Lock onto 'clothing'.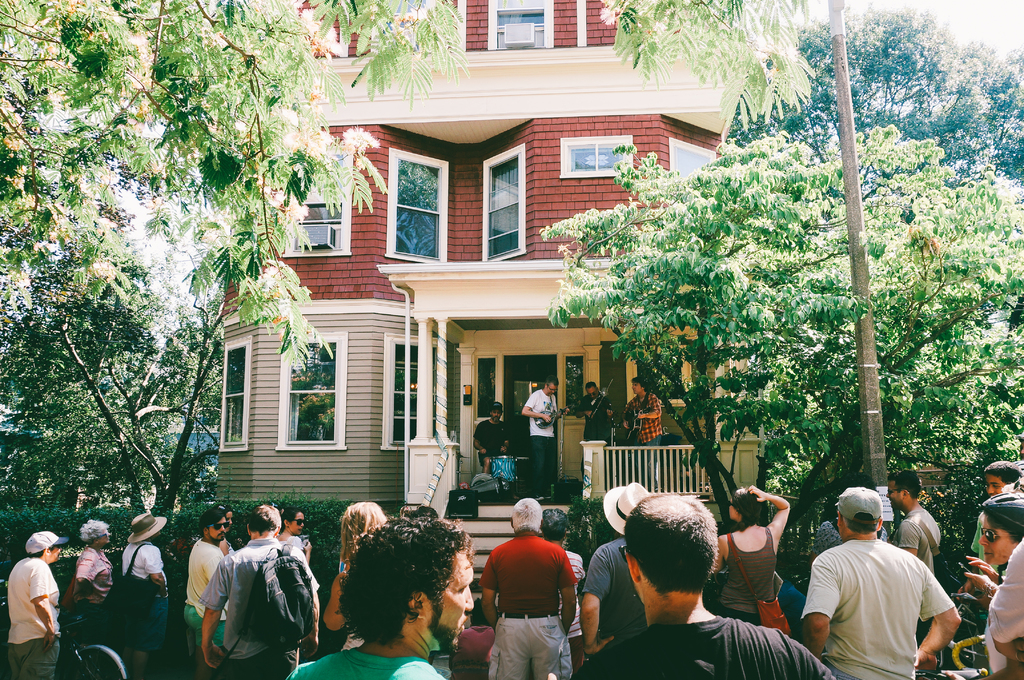
Locked: {"x1": 120, "y1": 537, "x2": 161, "y2": 574}.
